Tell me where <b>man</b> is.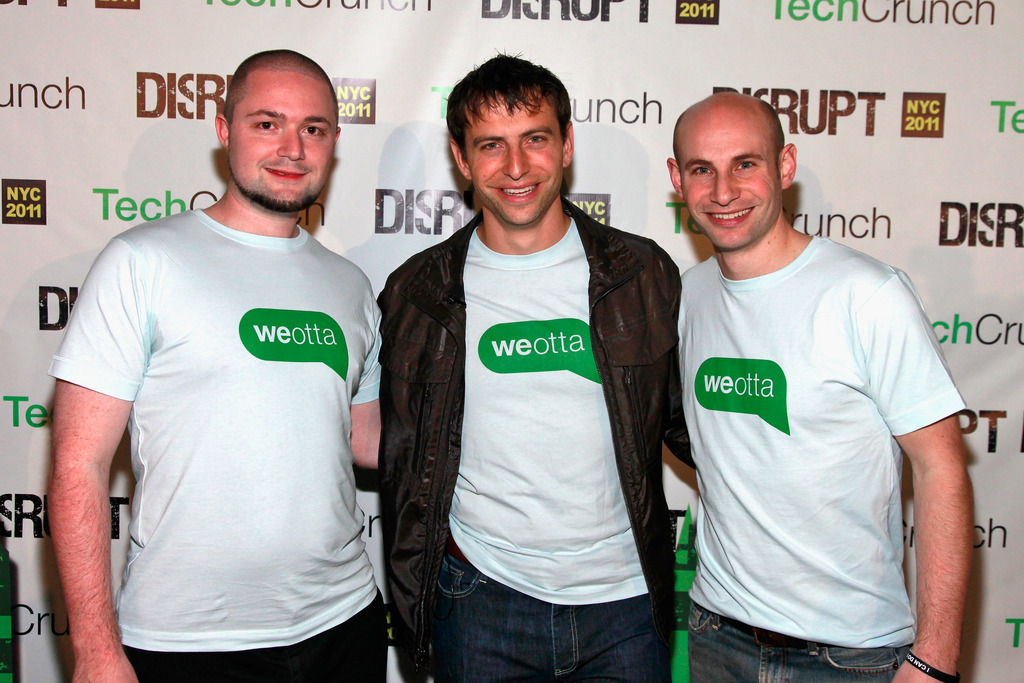
<b>man</b> is at (left=41, top=38, right=388, bottom=682).
